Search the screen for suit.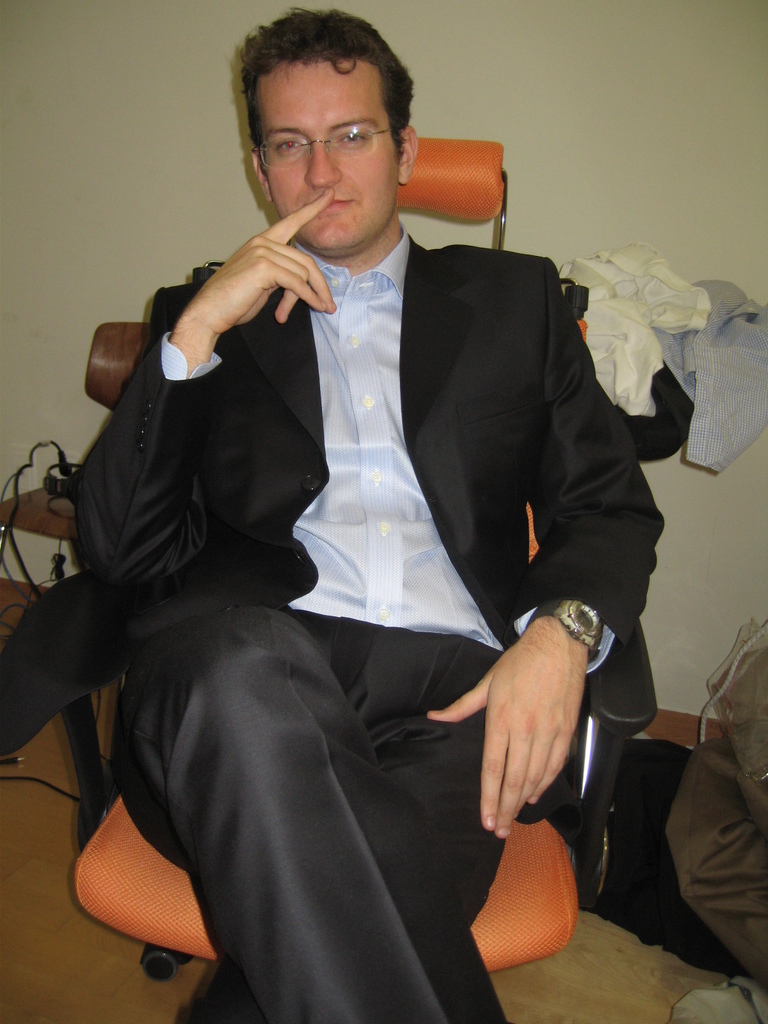
Found at <region>77, 108, 659, 1003</region>.
